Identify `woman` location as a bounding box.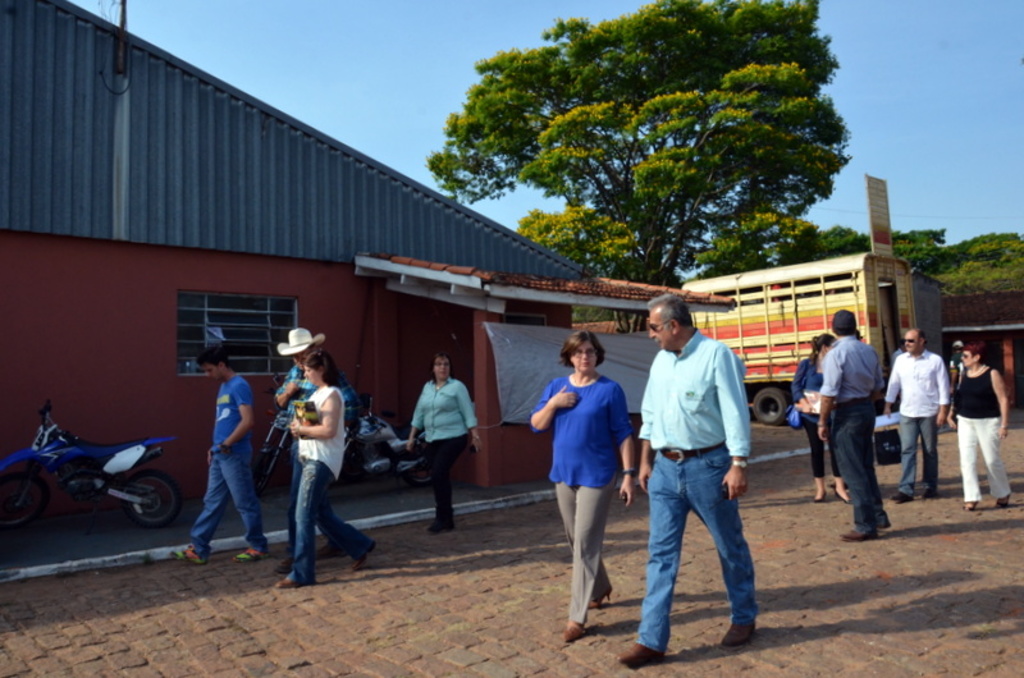
<region>954, 342, 1011, 508</region>.
